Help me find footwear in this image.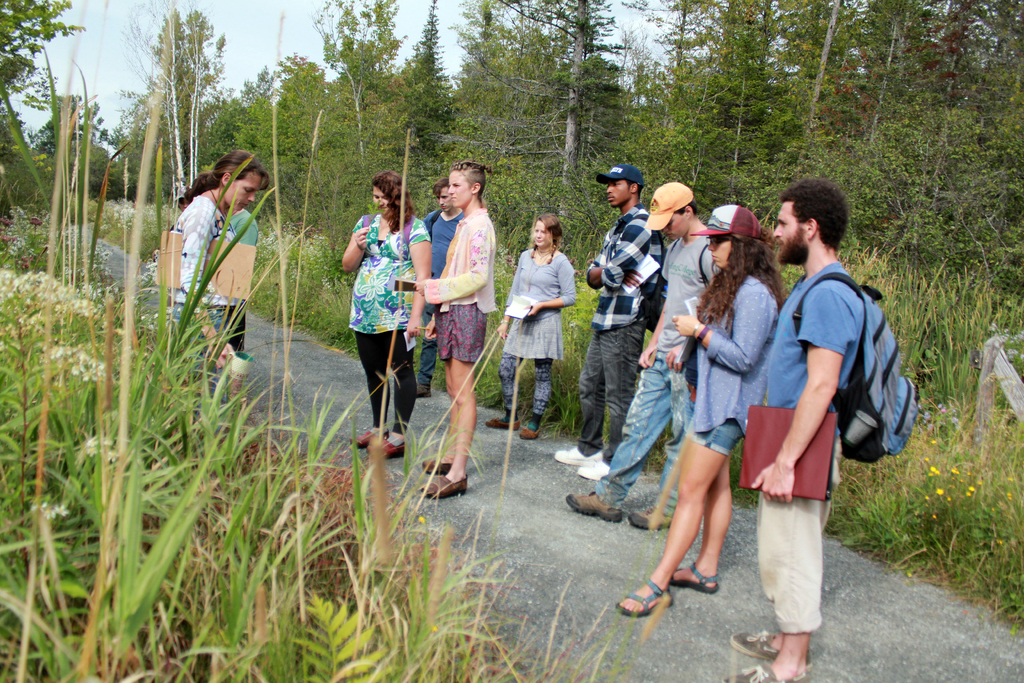
Found it: <region>519, 424, 544, 440</region>.
